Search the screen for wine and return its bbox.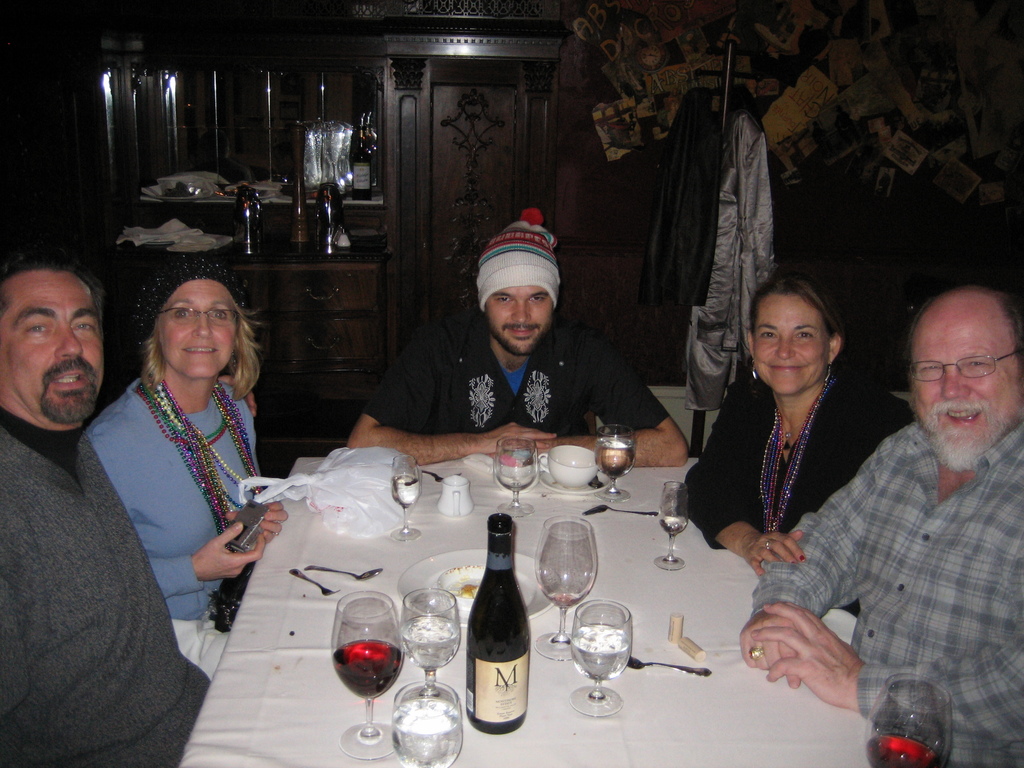
Found: [852, 737, 937, 767].
